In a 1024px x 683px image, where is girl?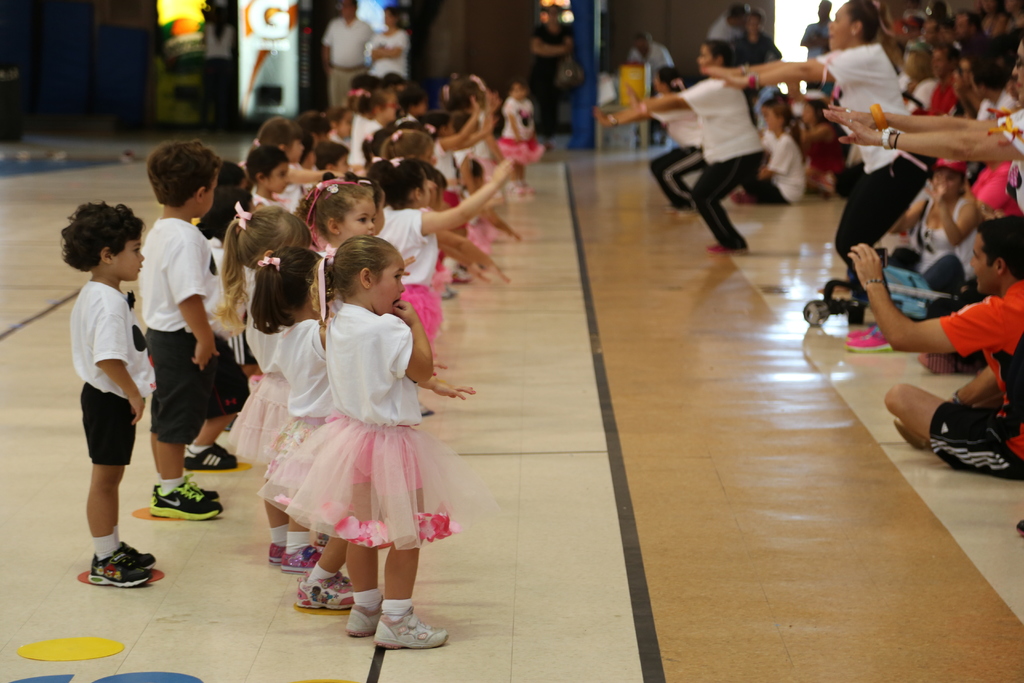
(248, 249, 319, 557).
